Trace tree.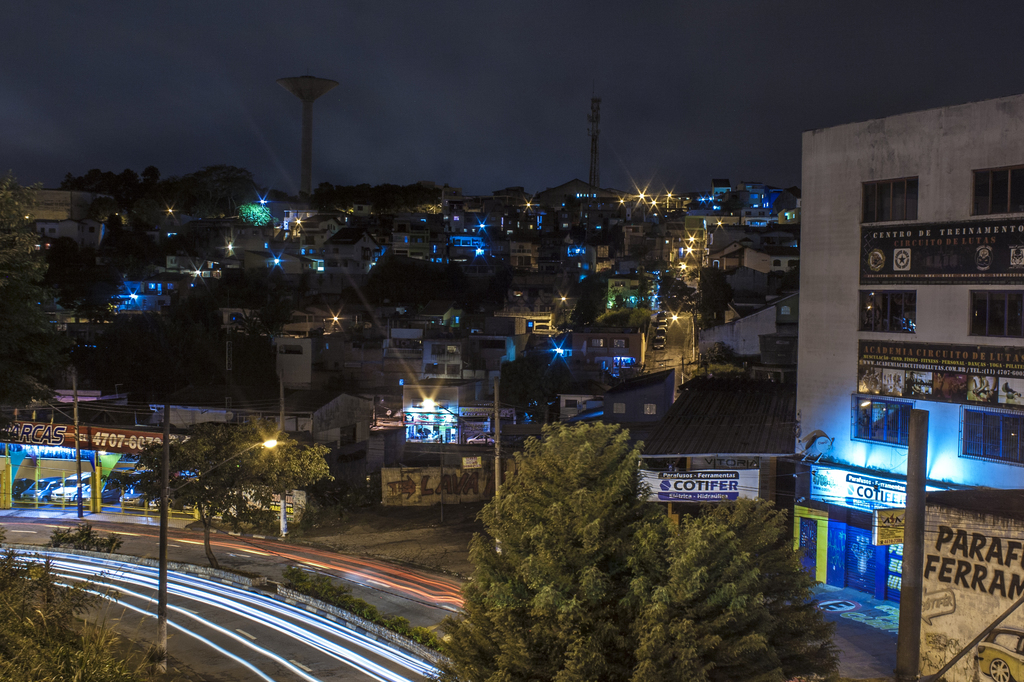
Traced to region(0, 171, 79, 447).
